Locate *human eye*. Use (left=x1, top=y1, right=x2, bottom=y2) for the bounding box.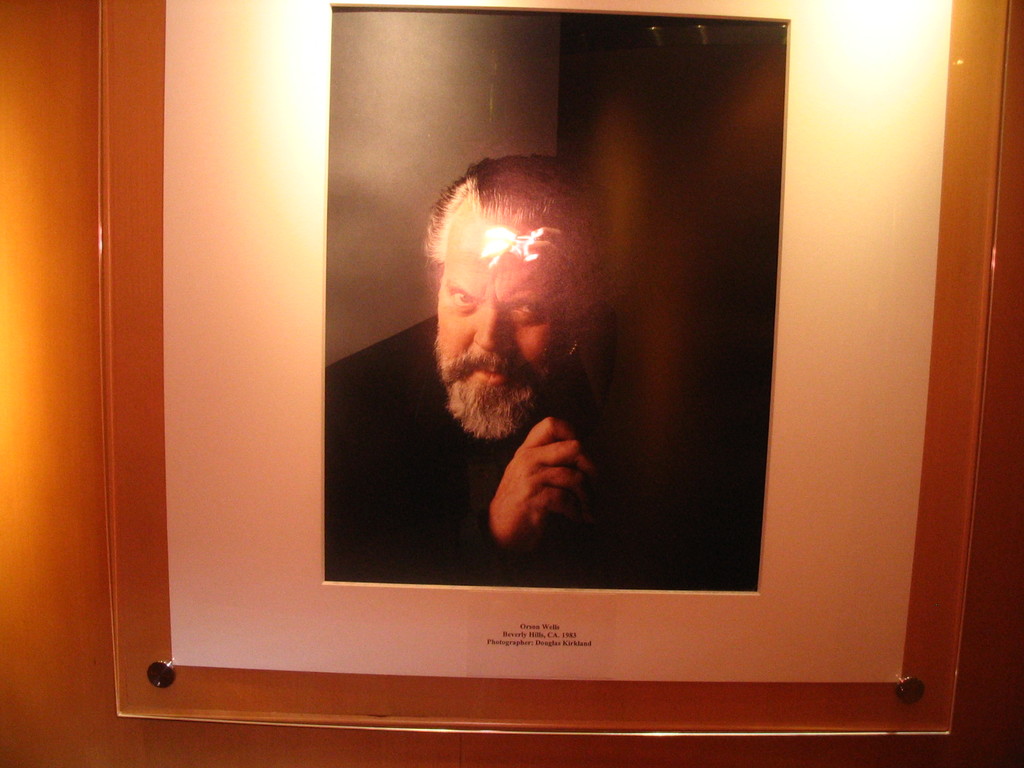
(left=443, top=287, right=479, bottom=312).
